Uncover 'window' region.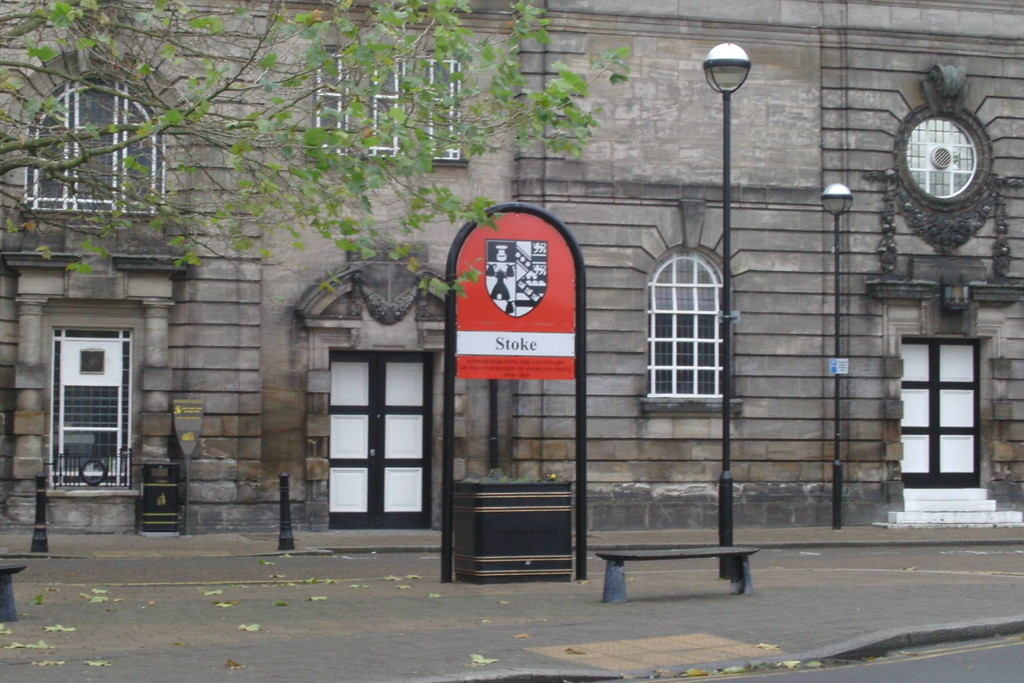
Uncovered: l=645, t=237, r=742, b=421.
